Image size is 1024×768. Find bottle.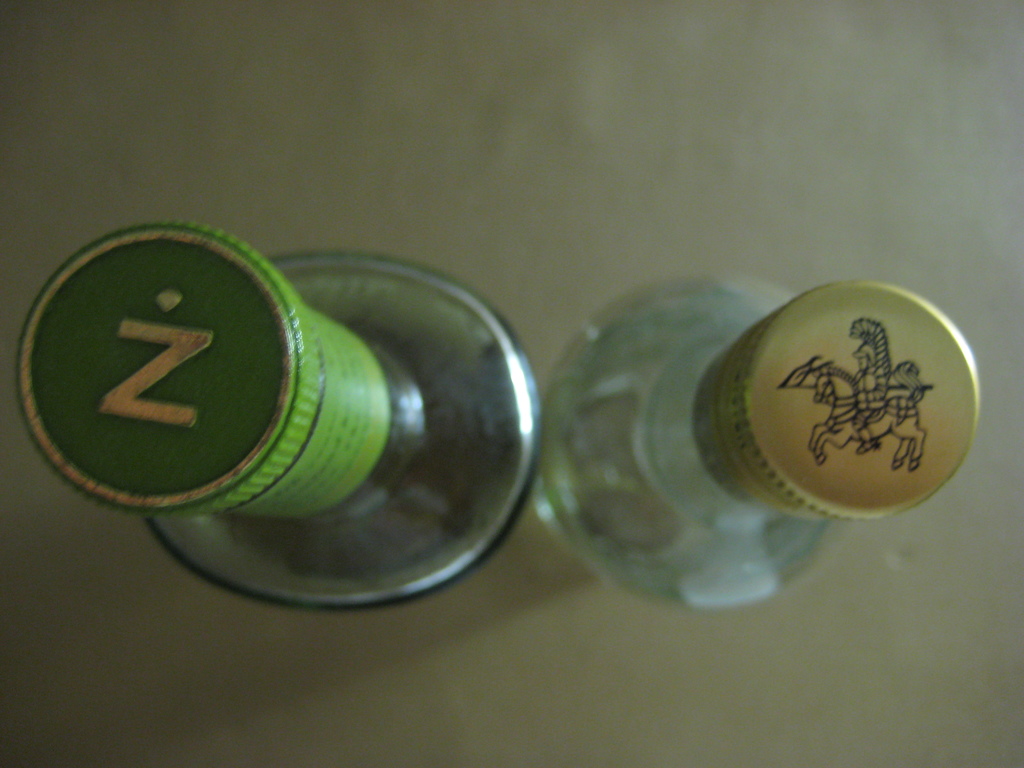
{"x1": 16, "y1": 219, "x2": 545, "y2": 609}.
